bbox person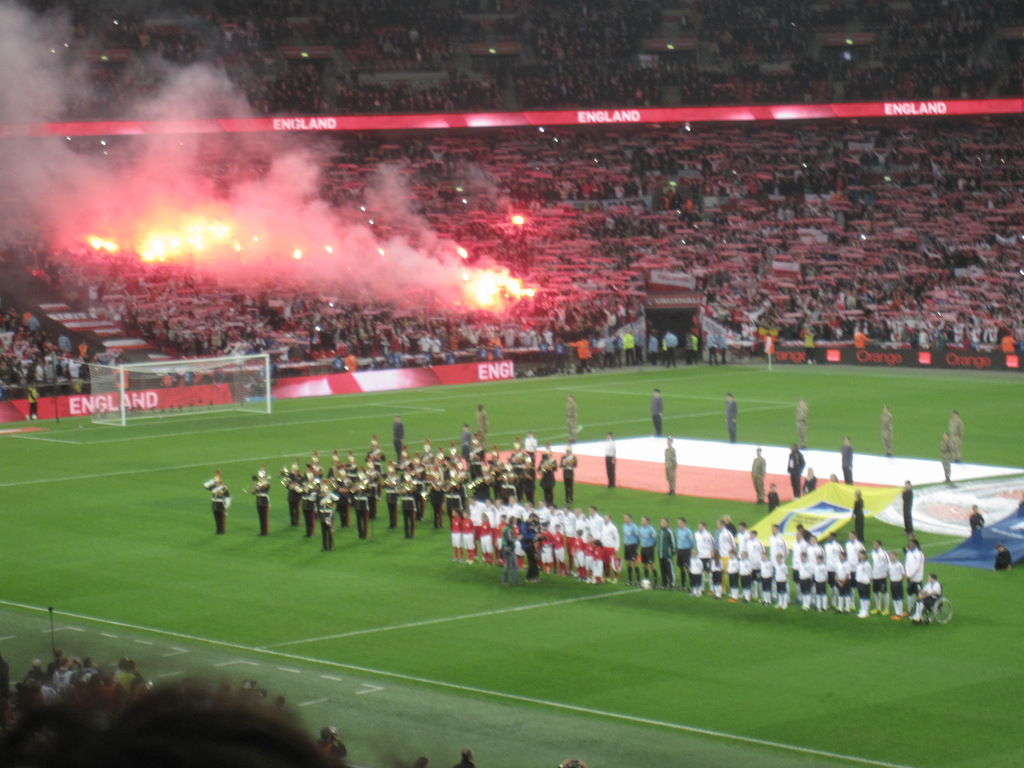
497/472/517/505
